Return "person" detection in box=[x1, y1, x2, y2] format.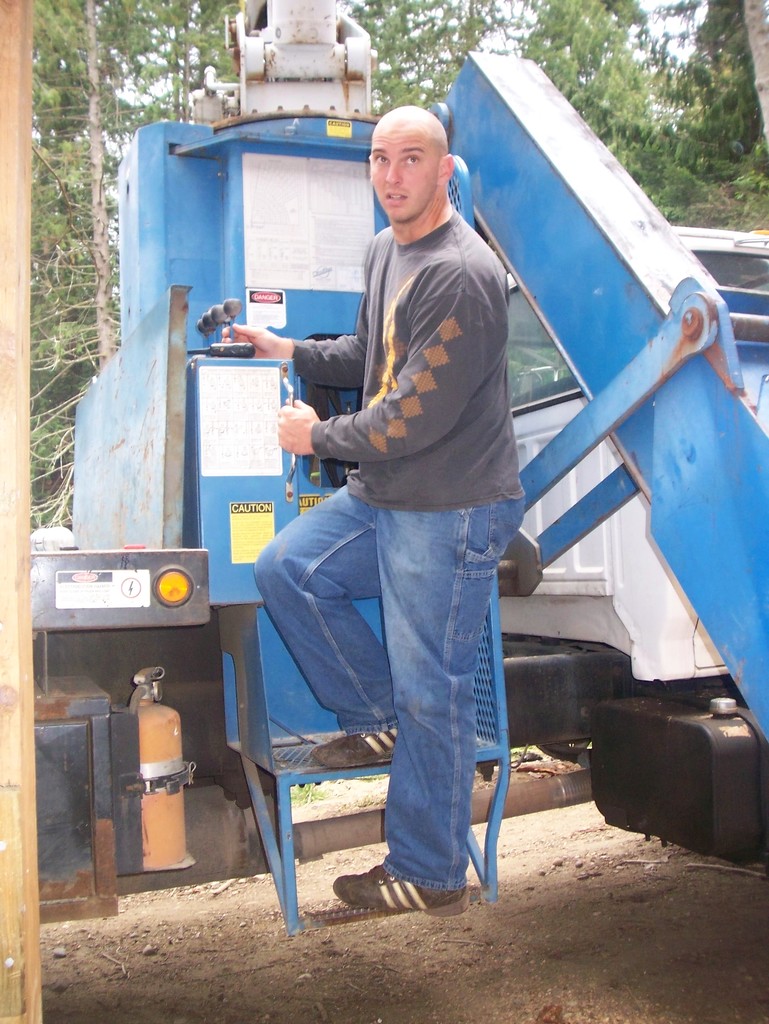
box=[226, 110, 506, 916].
